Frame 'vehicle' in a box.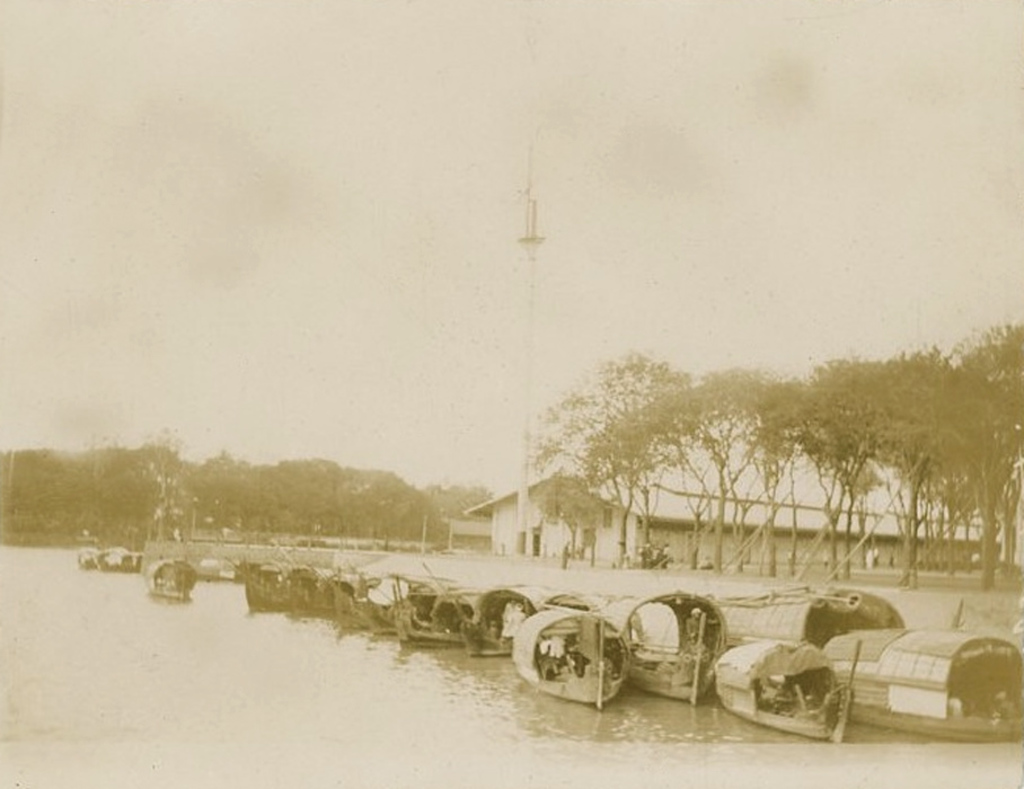
<bbox>823, 626, 1023, 739</bbox>.
